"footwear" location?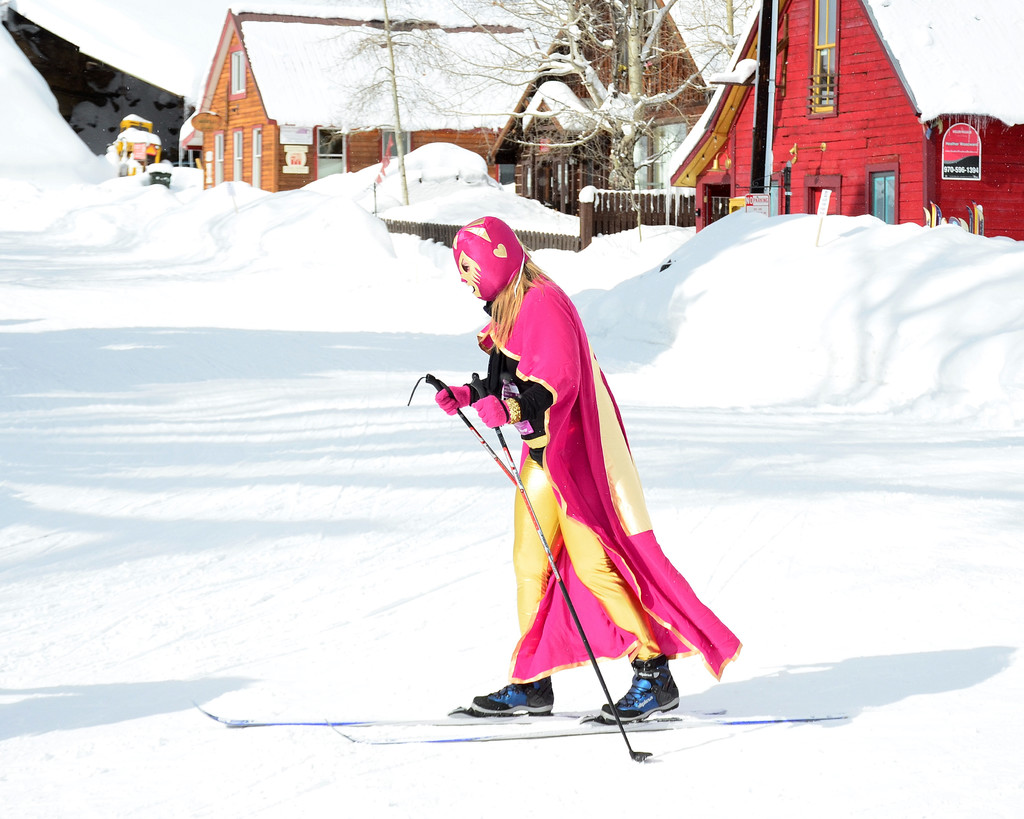
{"left": 591, "top": 672, "right": 685, "bottom": 741}
